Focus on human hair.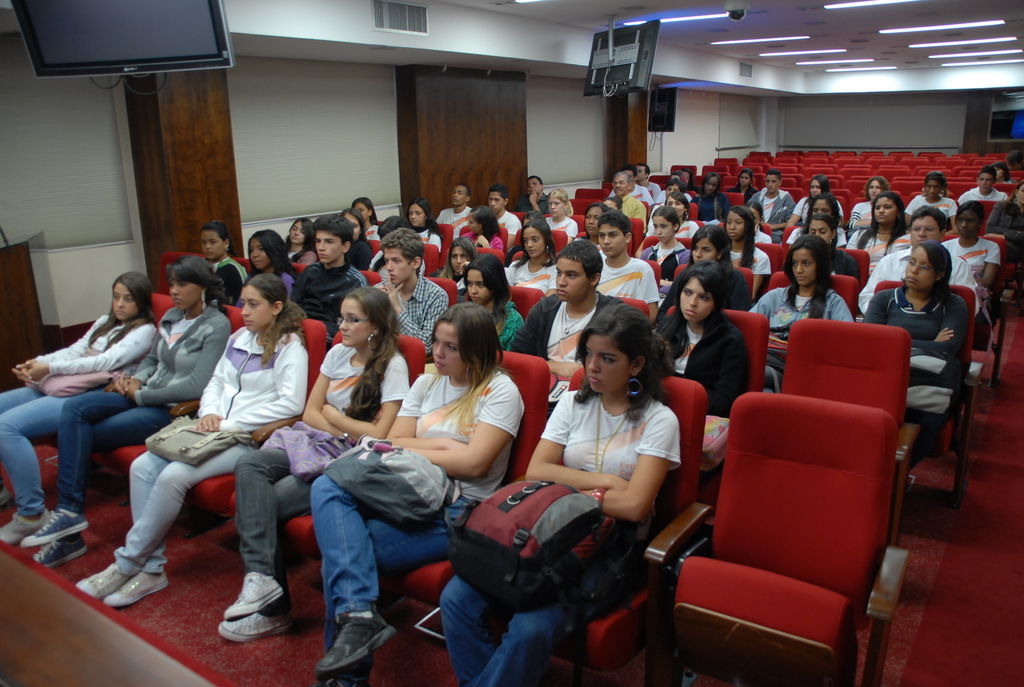
Focused at [x1=808, y1=174, x2=831, y2=198].
